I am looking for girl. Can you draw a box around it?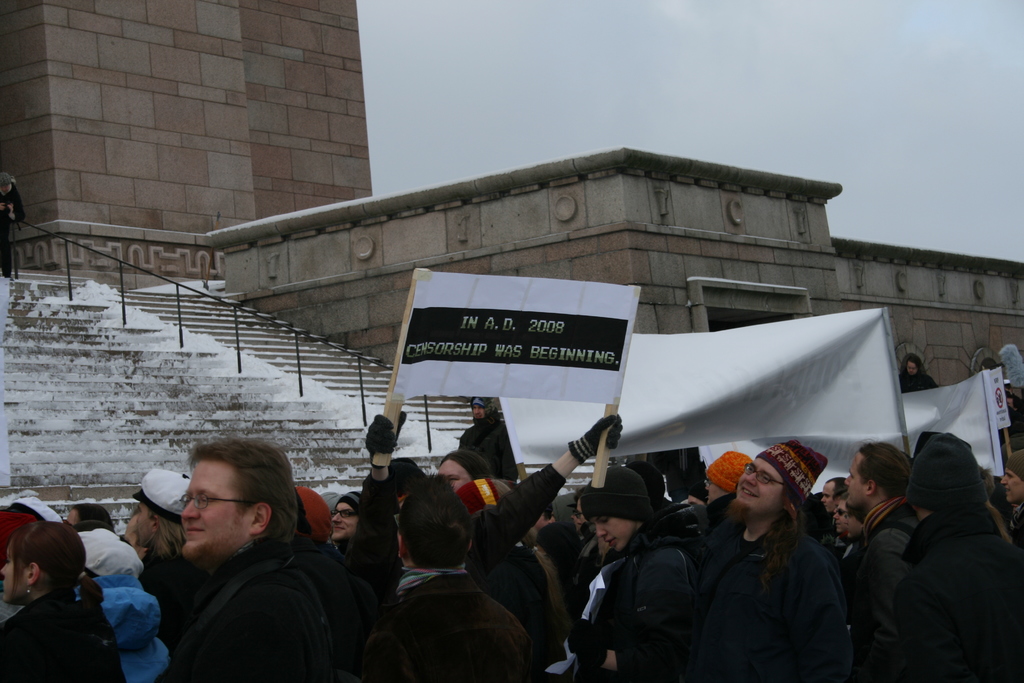
Sure, the bounding box is <box>3,515,129,682</box>.
